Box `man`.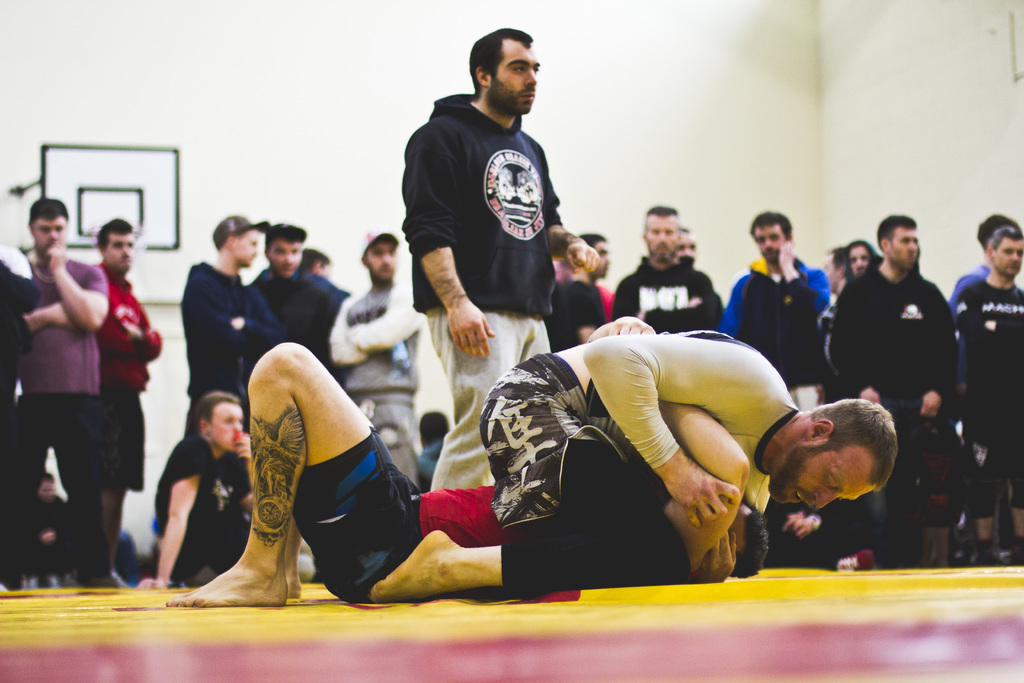
294, 249, 340, 279.
